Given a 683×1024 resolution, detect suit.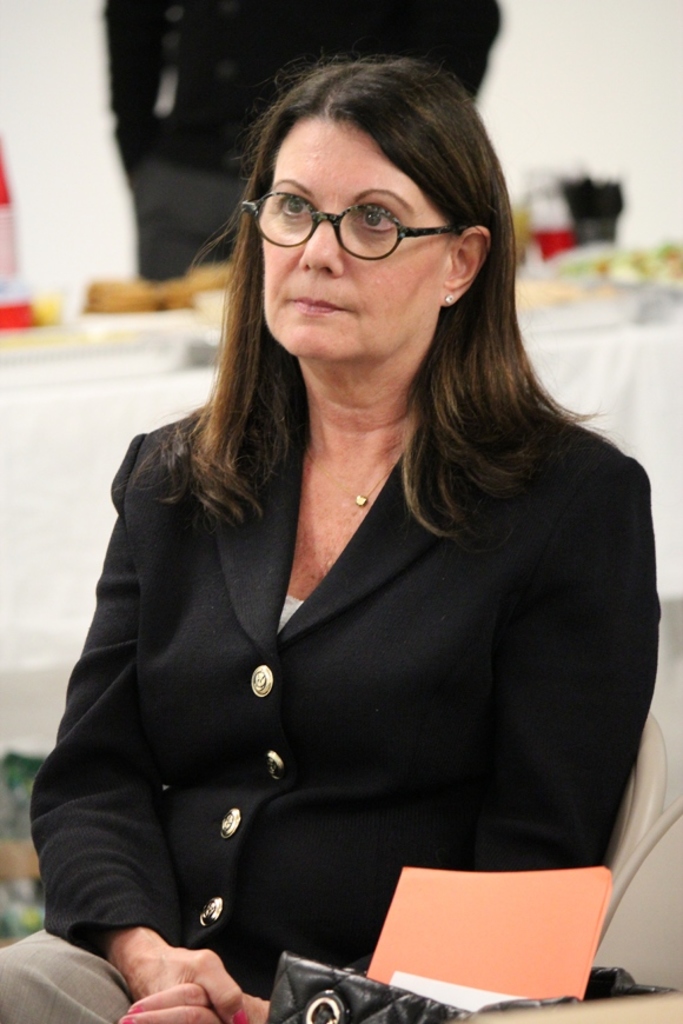
left=0, top=381, right=661, bottom=1023.
